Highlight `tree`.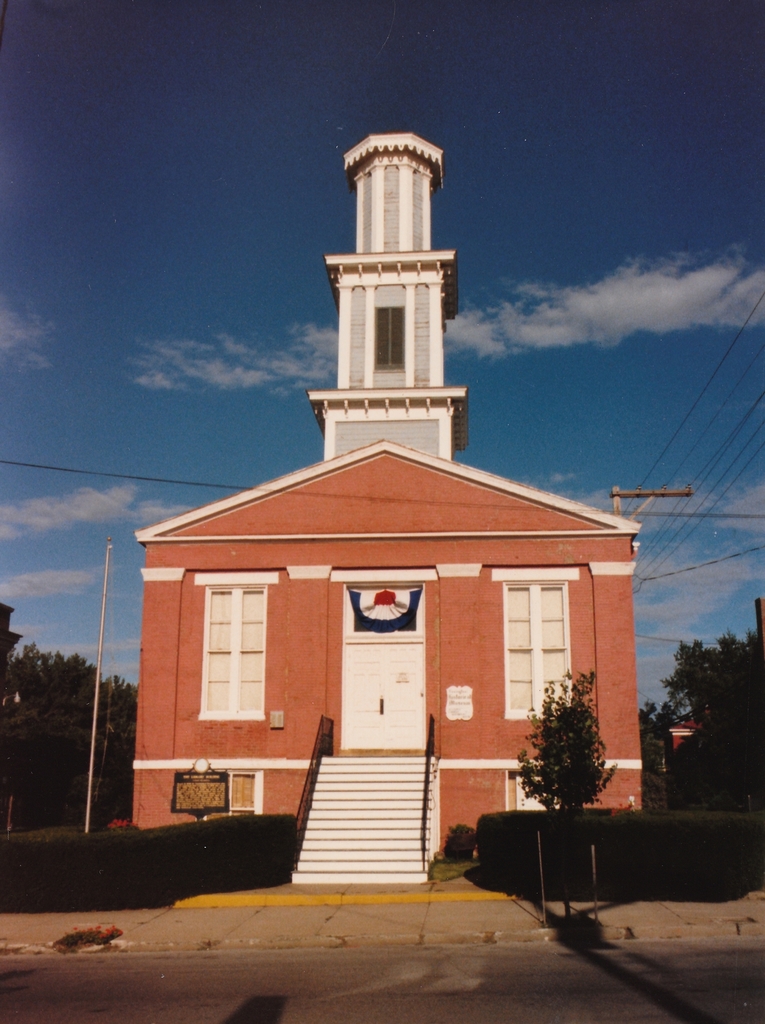
Highlighted region: rect(521, 667, 624, 834).
